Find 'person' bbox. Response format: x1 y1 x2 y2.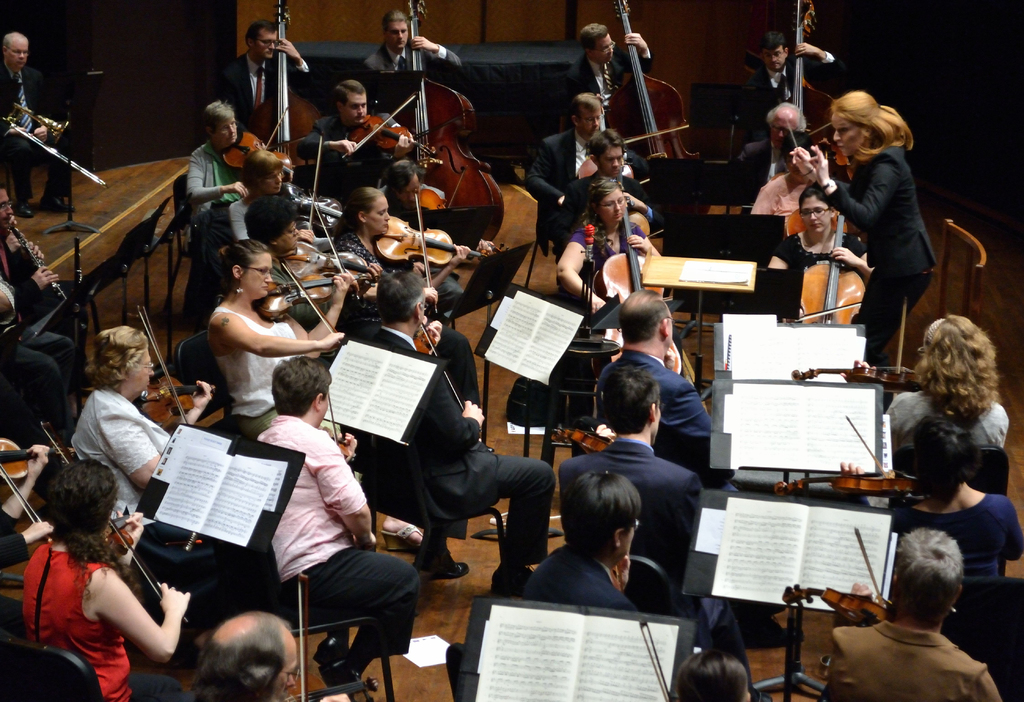
728 29 836 143.
